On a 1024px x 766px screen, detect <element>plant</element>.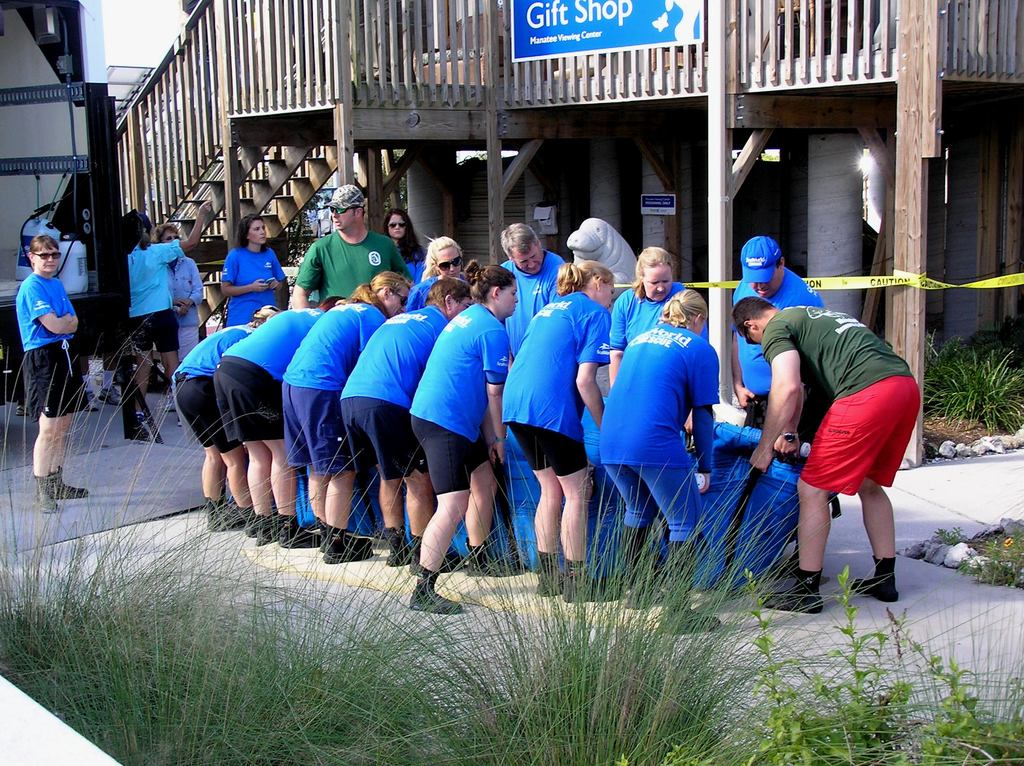
993/674/1023/763.
